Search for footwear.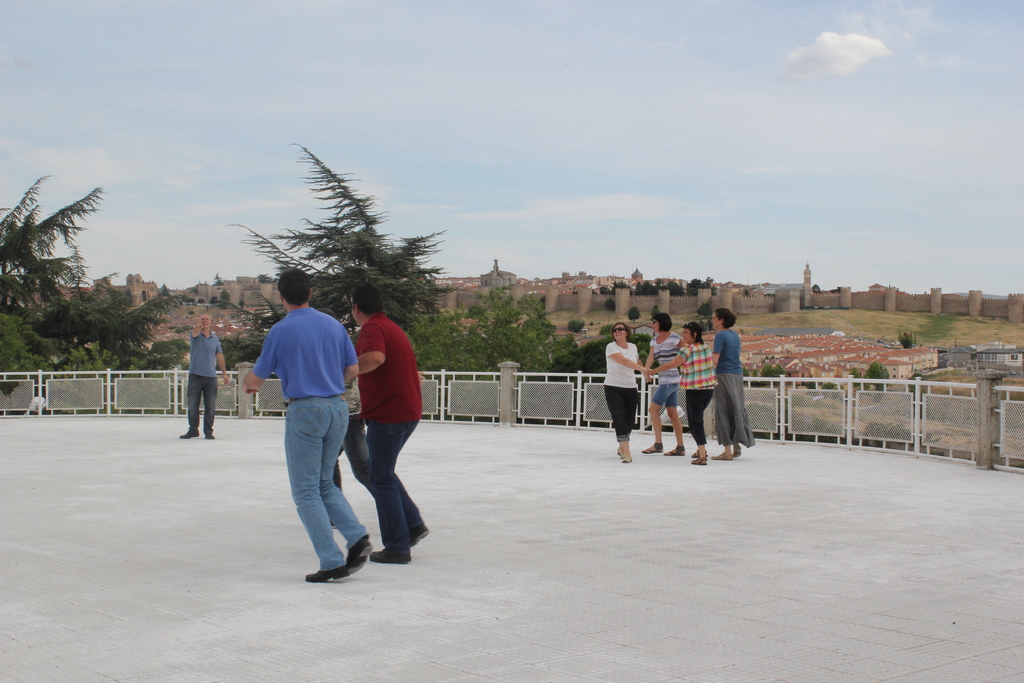
Found at locate(616, 449, 625, 458).
